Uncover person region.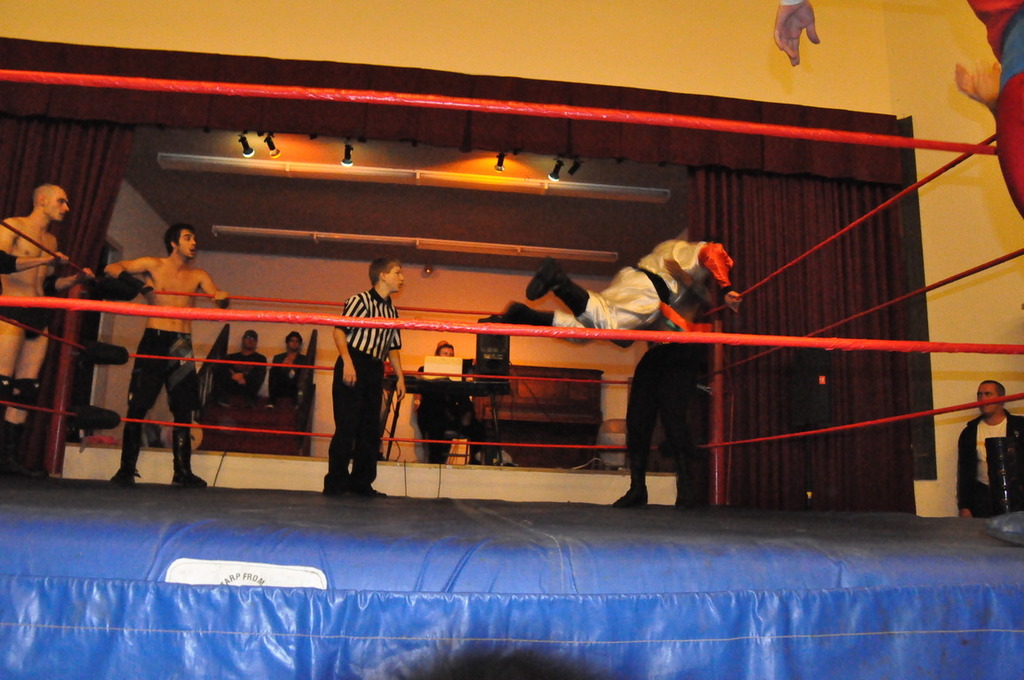
Uncovered: Rect(265, 328, 309, 398).
